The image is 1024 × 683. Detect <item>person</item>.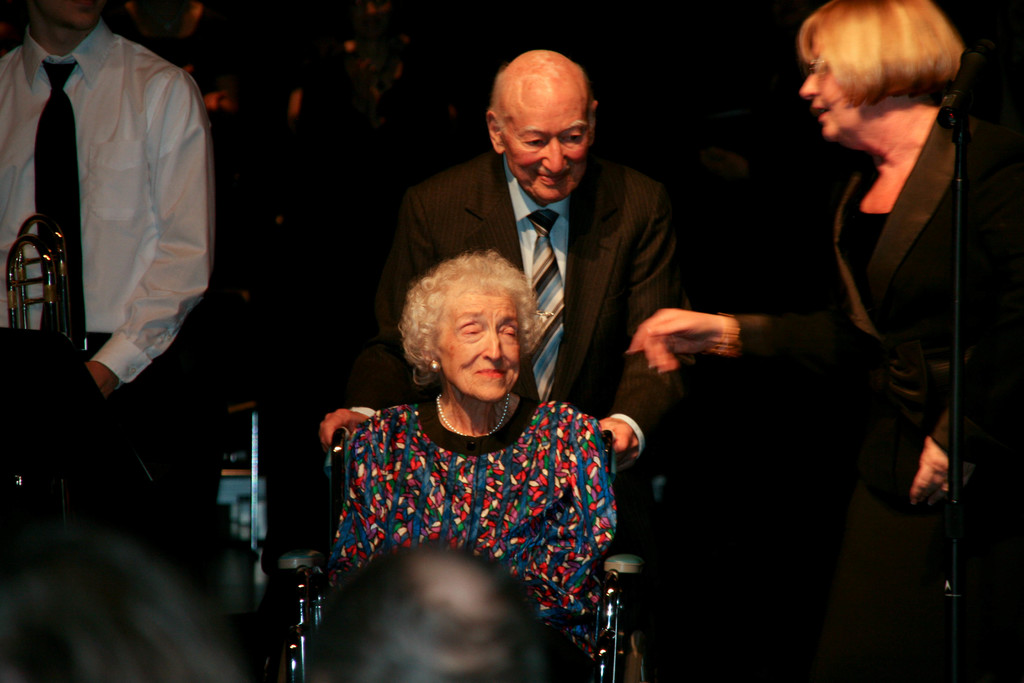
Detection: locate(306, 228, 636, 676).
